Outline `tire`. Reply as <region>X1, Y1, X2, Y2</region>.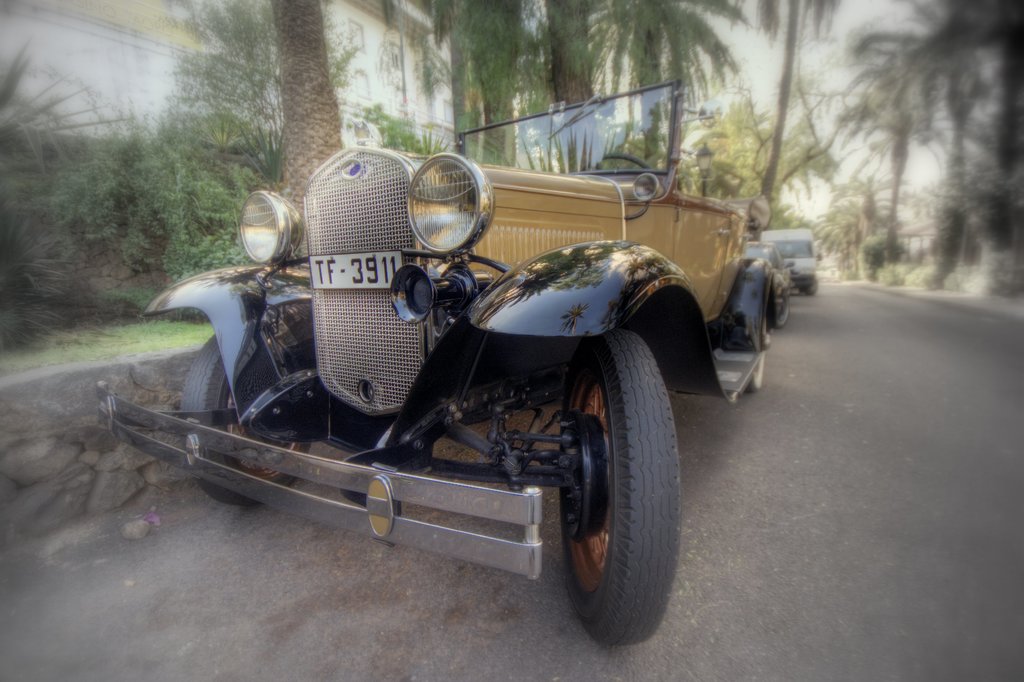
<region>171, 333, 310, 516</region>.
